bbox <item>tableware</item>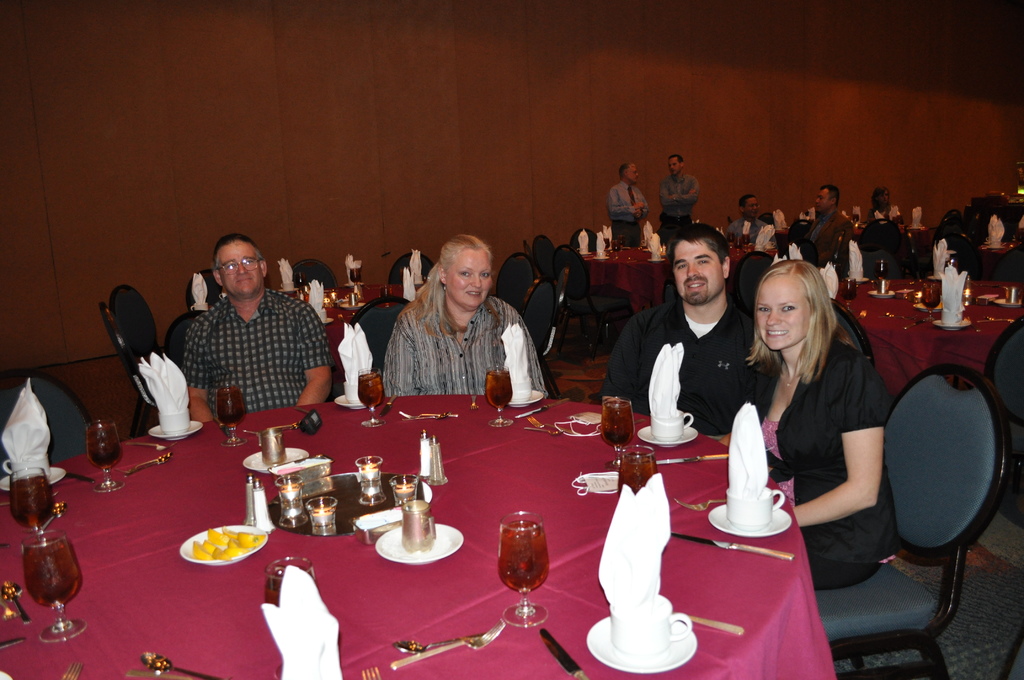
Rect(179, 522, 269, 566)
